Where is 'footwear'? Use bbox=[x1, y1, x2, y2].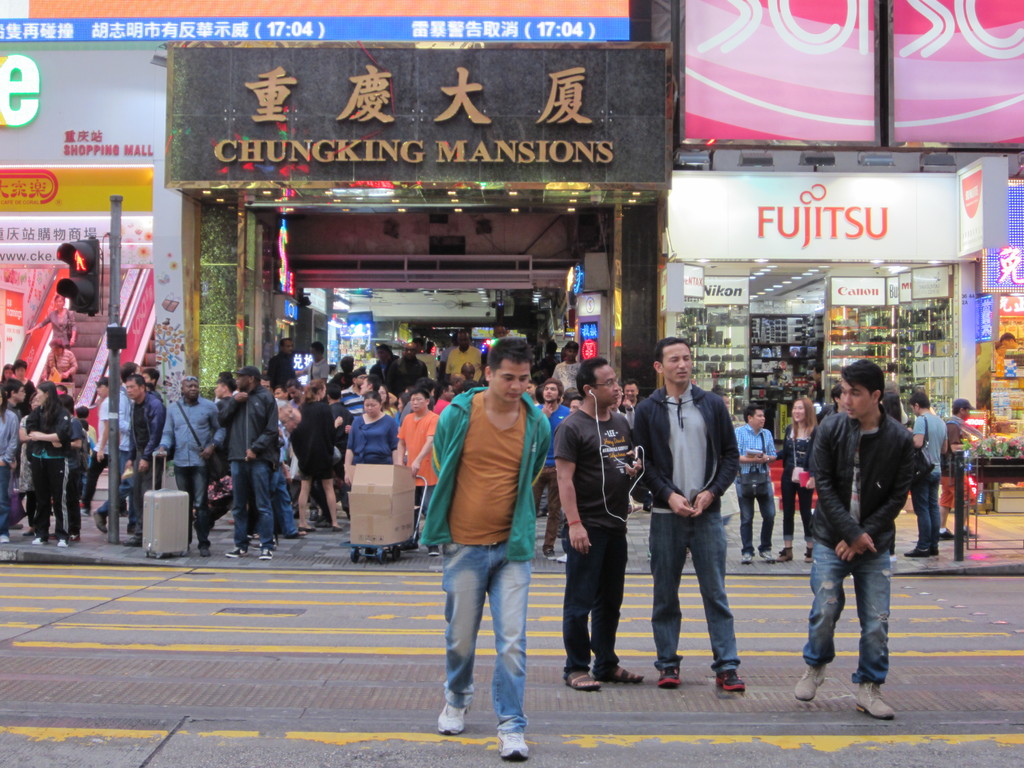
bbox=[116, 533, 145, 547].
